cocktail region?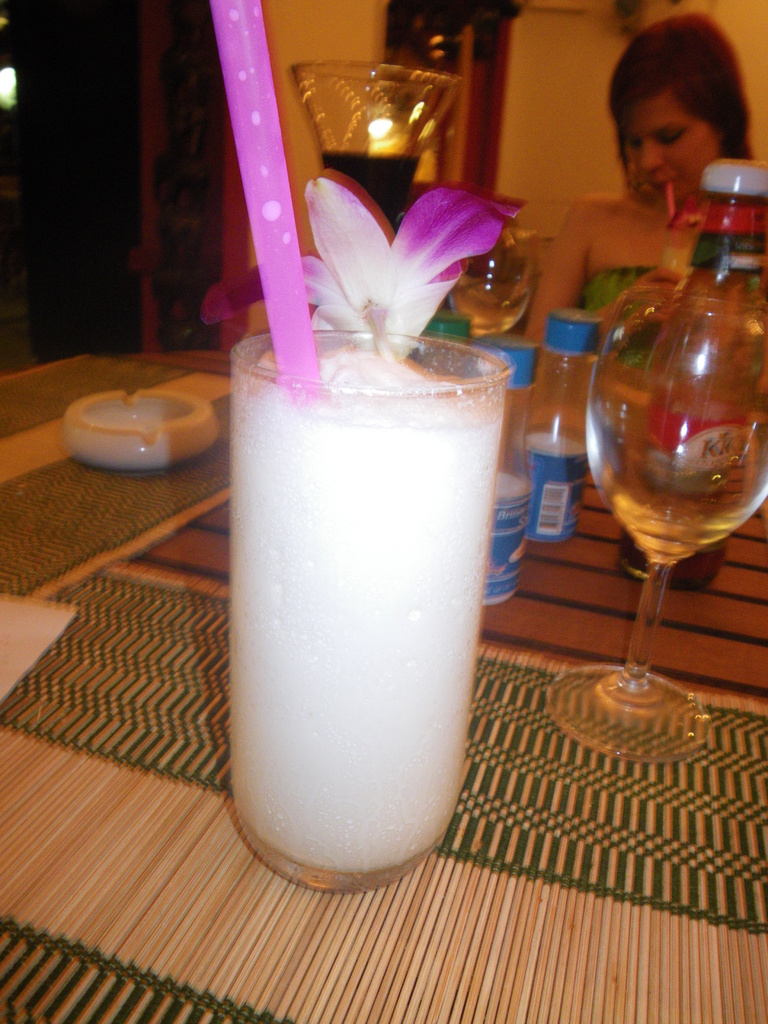
crop(203, 0, 513, 890)
